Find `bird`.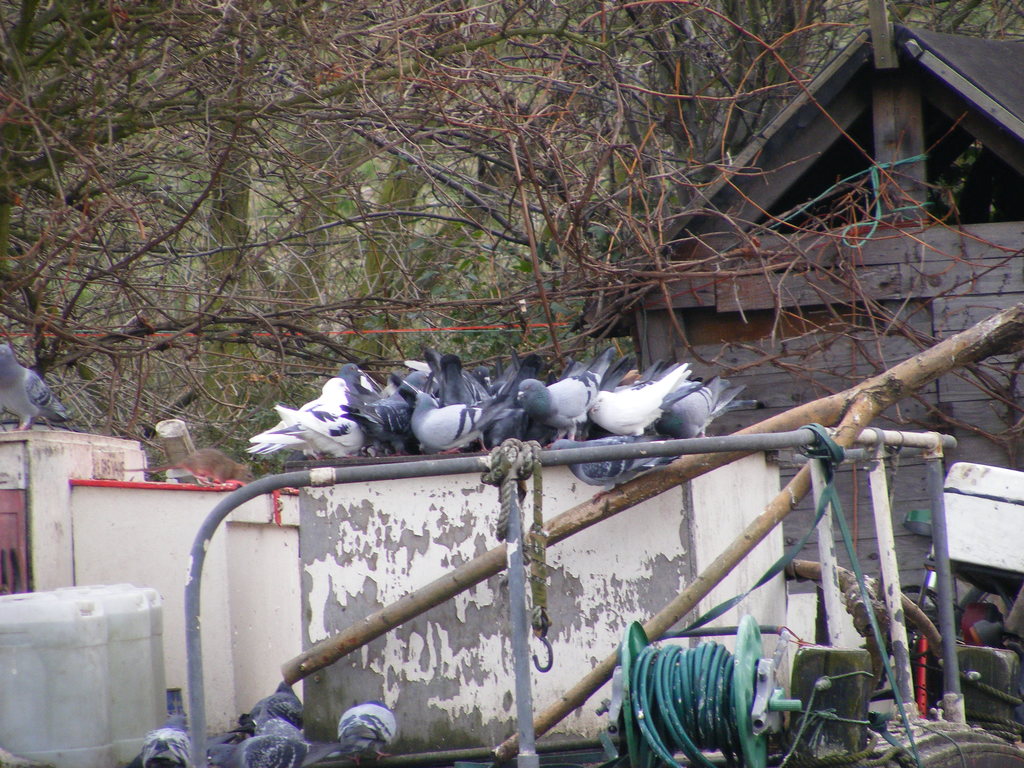
204,719,344,767.
